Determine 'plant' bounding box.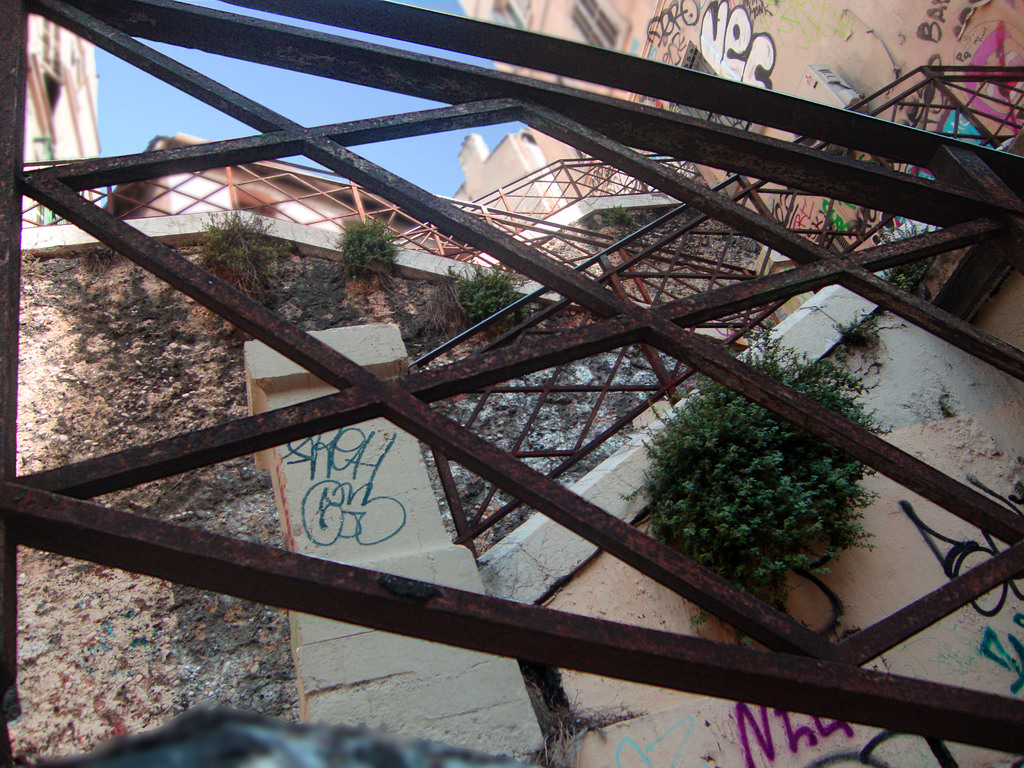
Determined: l=831, t=305, r=882, b=362.
